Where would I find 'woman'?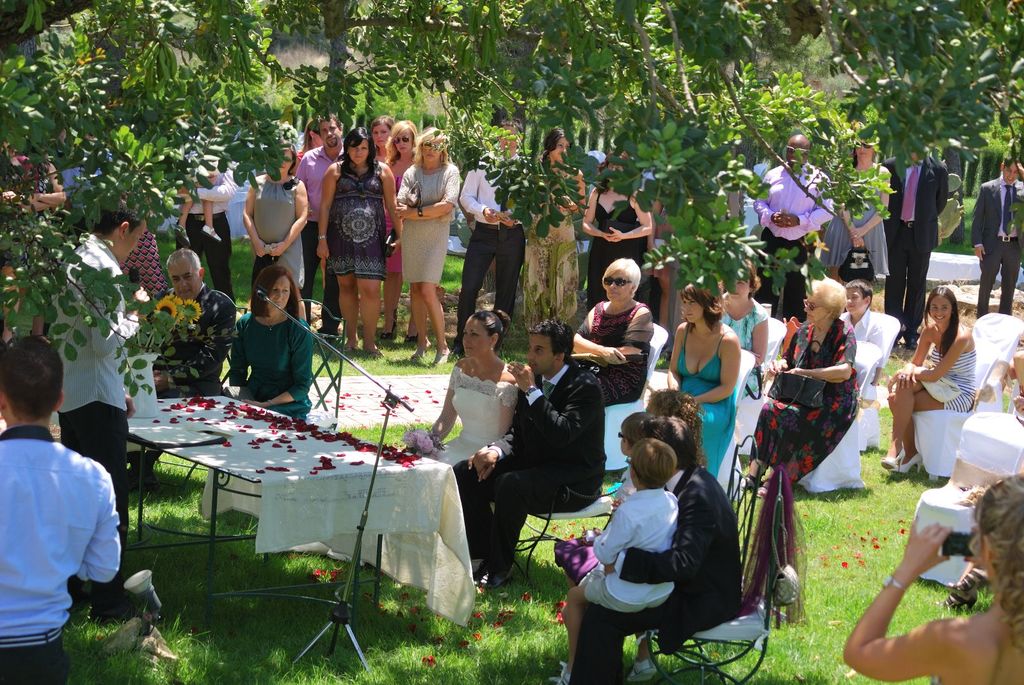
At [241, 147, 310, 292].
